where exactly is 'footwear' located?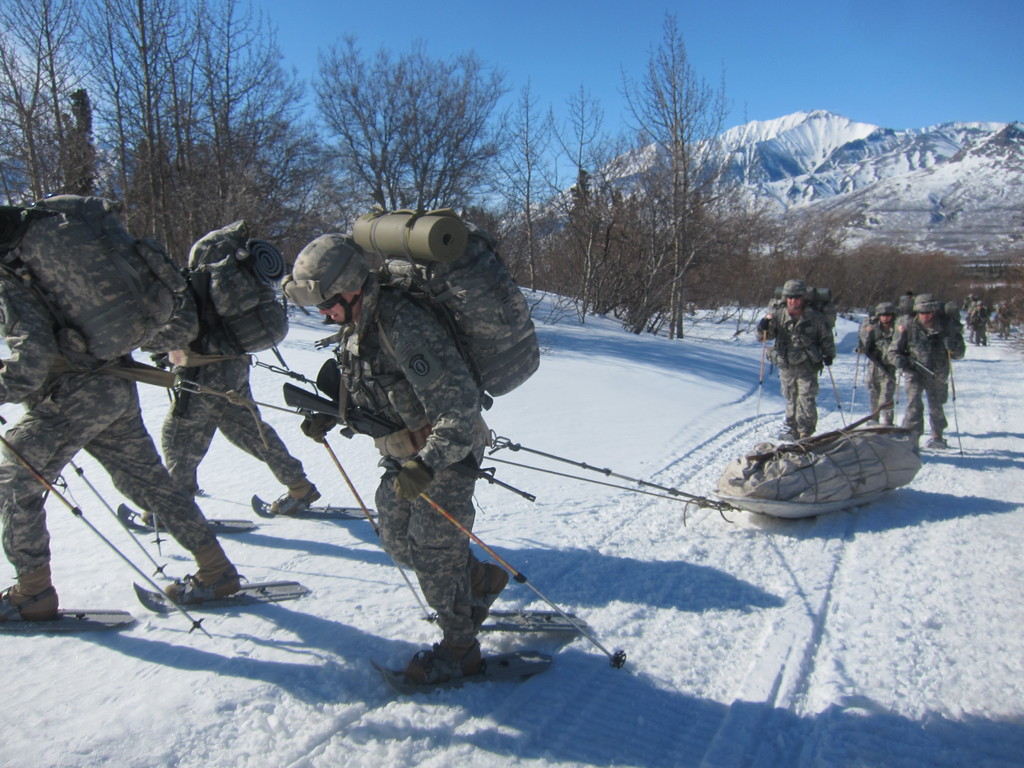
Its bounding box is box(282, 483, 325, 518).
